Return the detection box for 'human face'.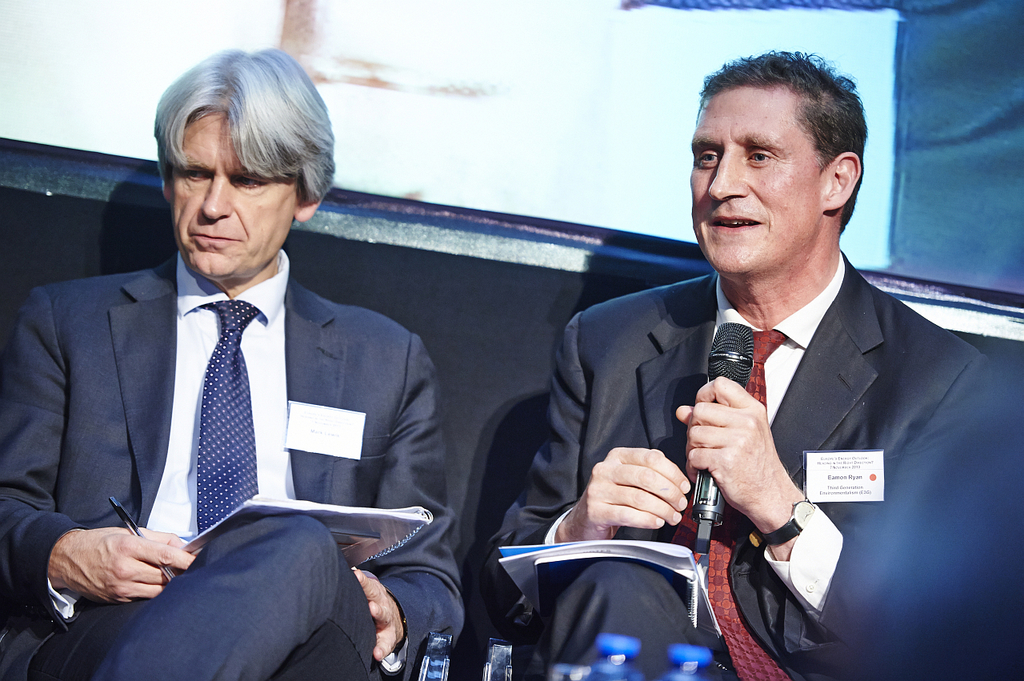
[left=170, top=114, right=298, bottom=278].
